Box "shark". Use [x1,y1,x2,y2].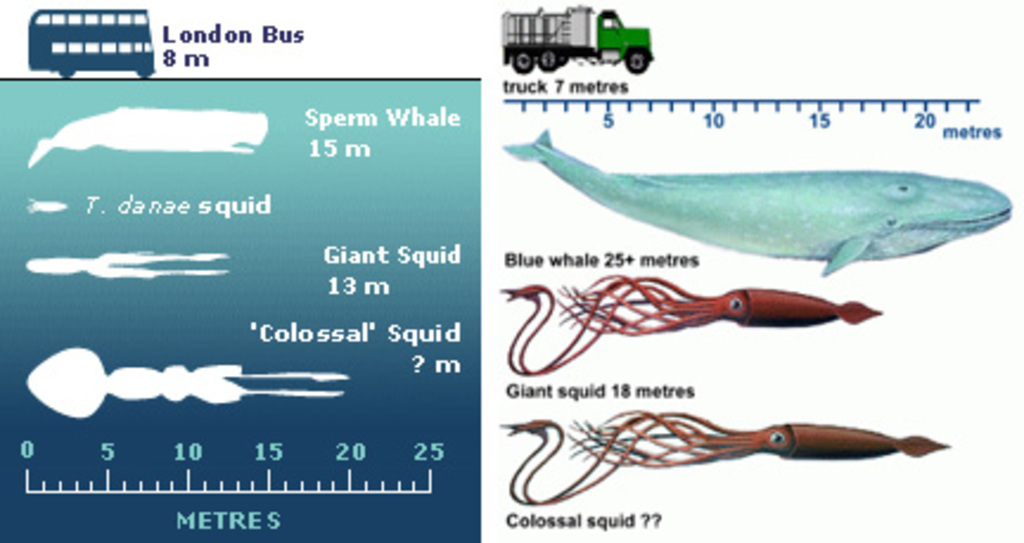
[519,145,1022,299].
